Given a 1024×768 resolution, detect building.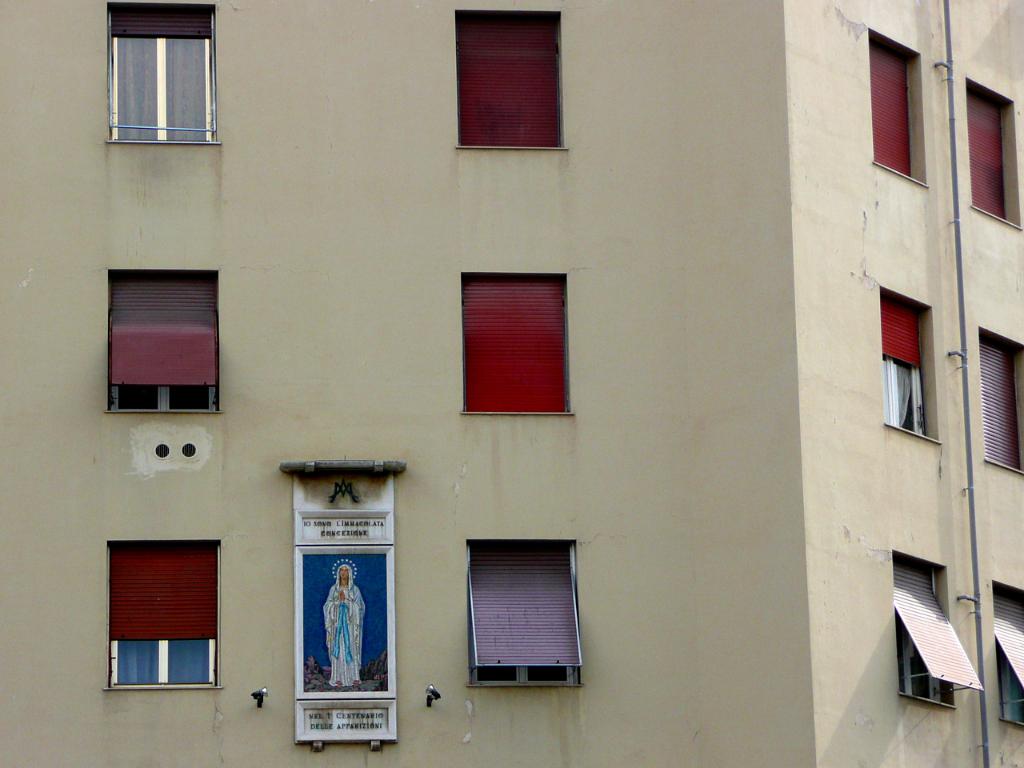
x1=0, y1=0, x2=1023, y2=766.
